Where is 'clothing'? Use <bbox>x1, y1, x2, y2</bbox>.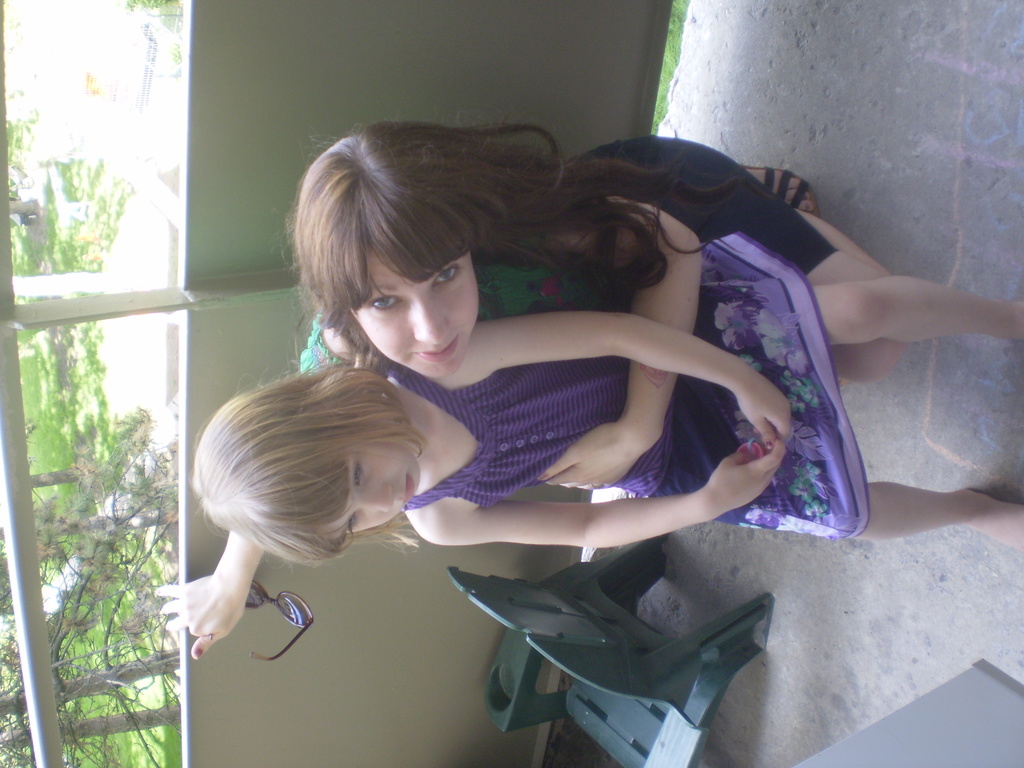
<bbox>400, 229, 872, 544</bbox>.
